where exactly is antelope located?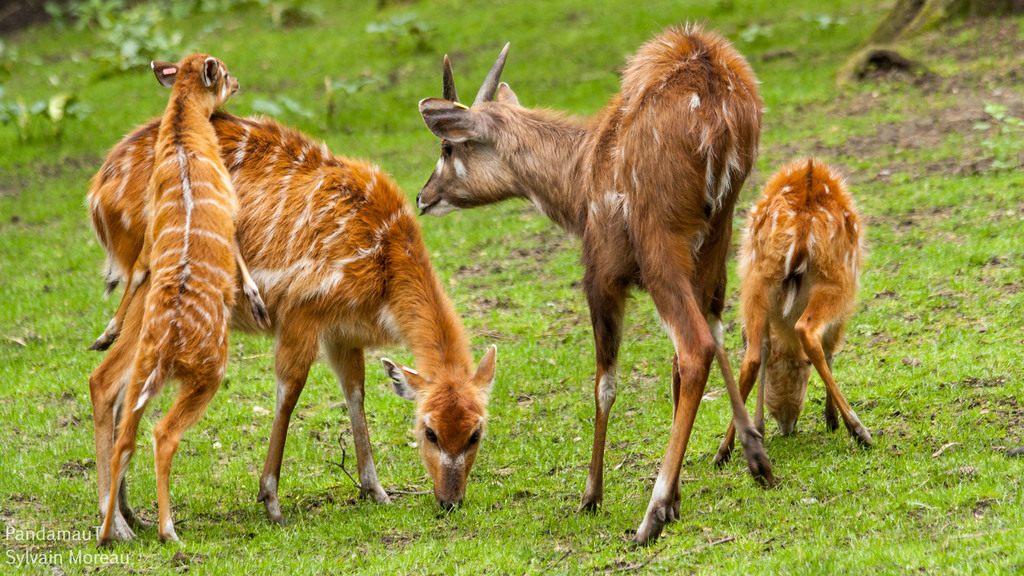
Its bounding box is crop(714, 161, 876, 466).
